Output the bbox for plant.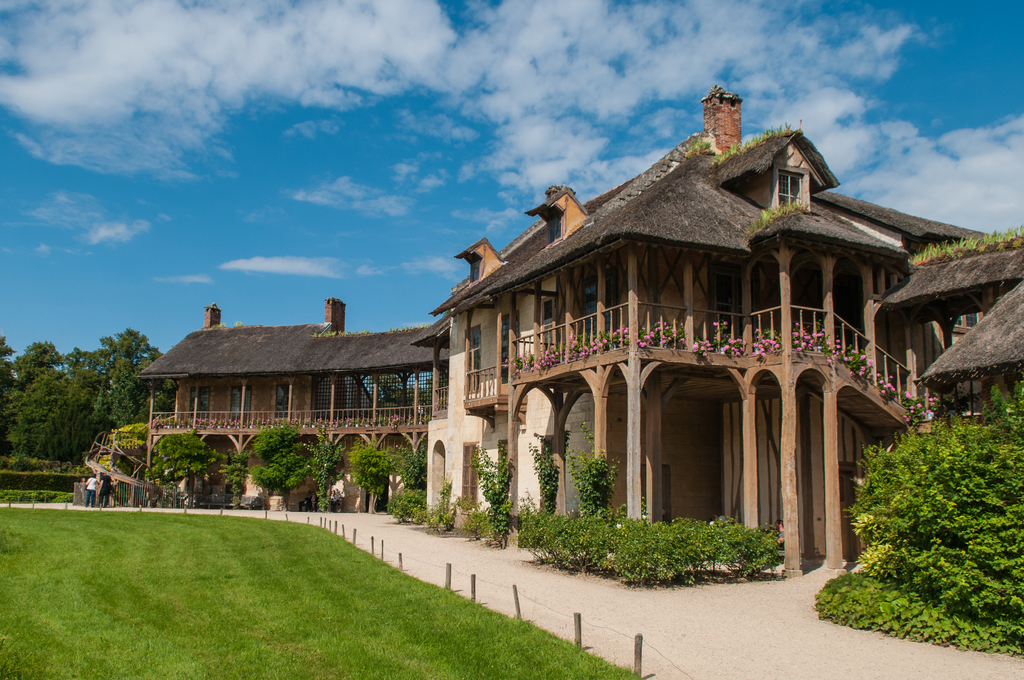
bbox=(355, 436, 416, 498).
